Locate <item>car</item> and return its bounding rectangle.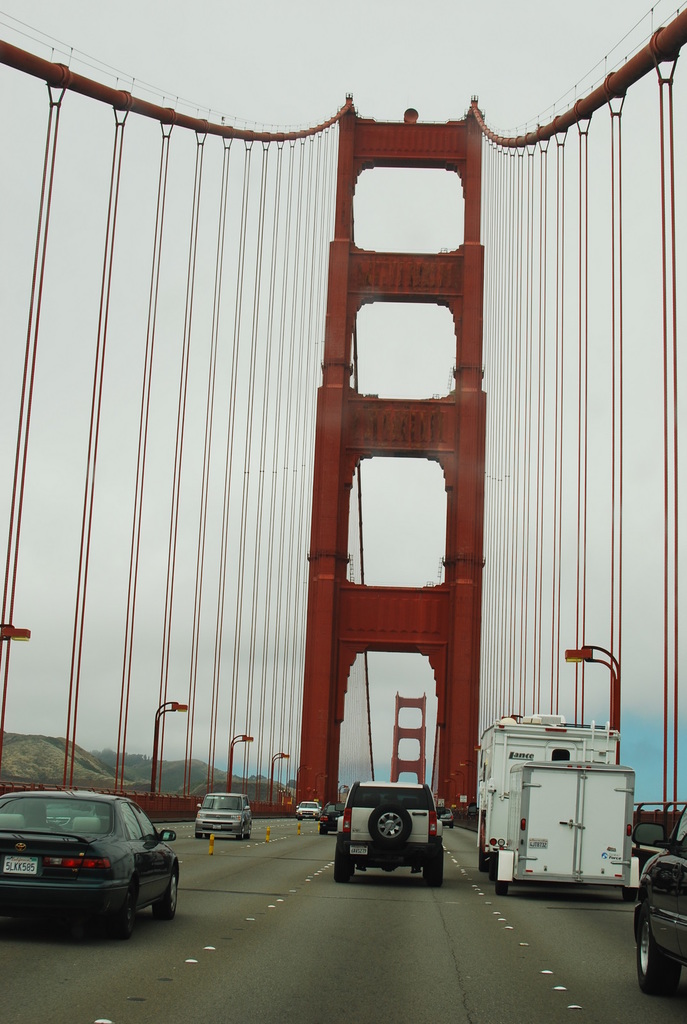
[x1=290, y1=800, x2=322, y2=819].
